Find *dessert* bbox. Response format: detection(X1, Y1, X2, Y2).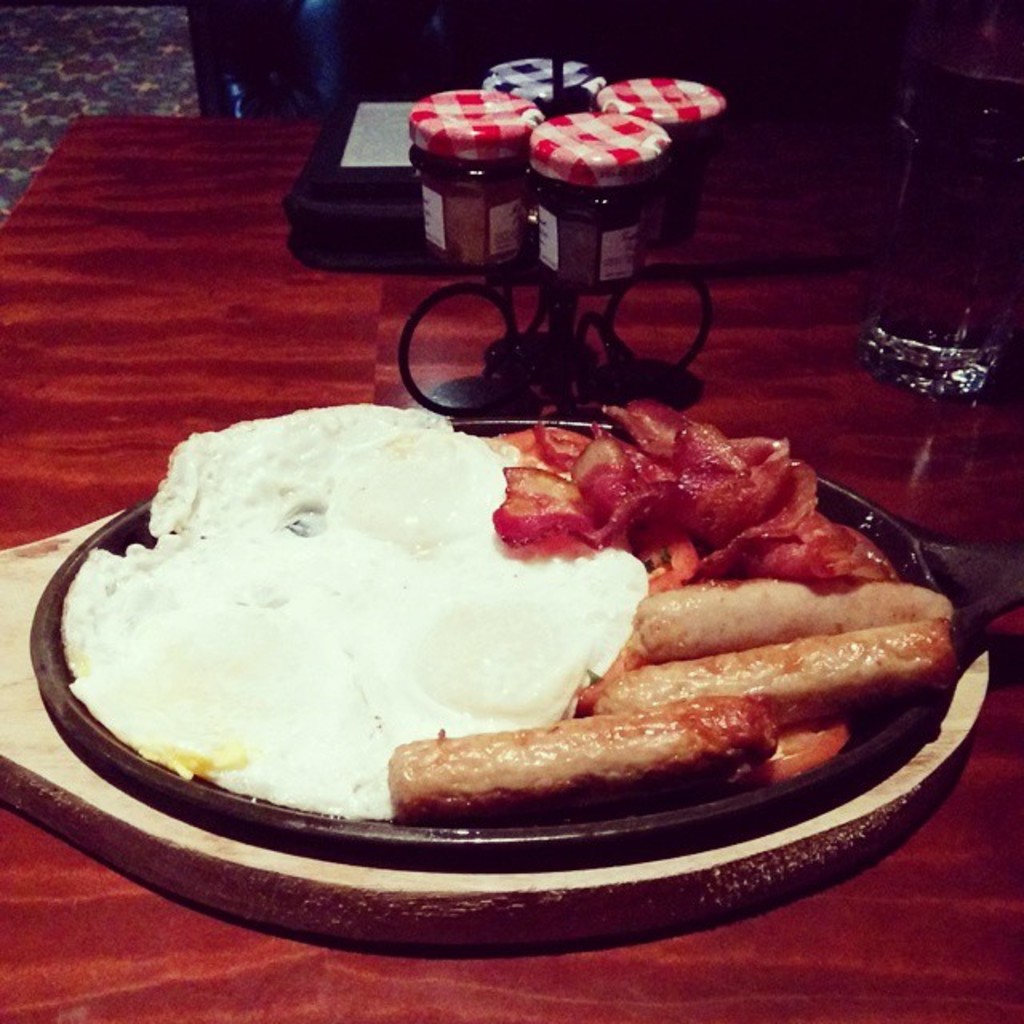
detection(54, 416, 934, 930).
